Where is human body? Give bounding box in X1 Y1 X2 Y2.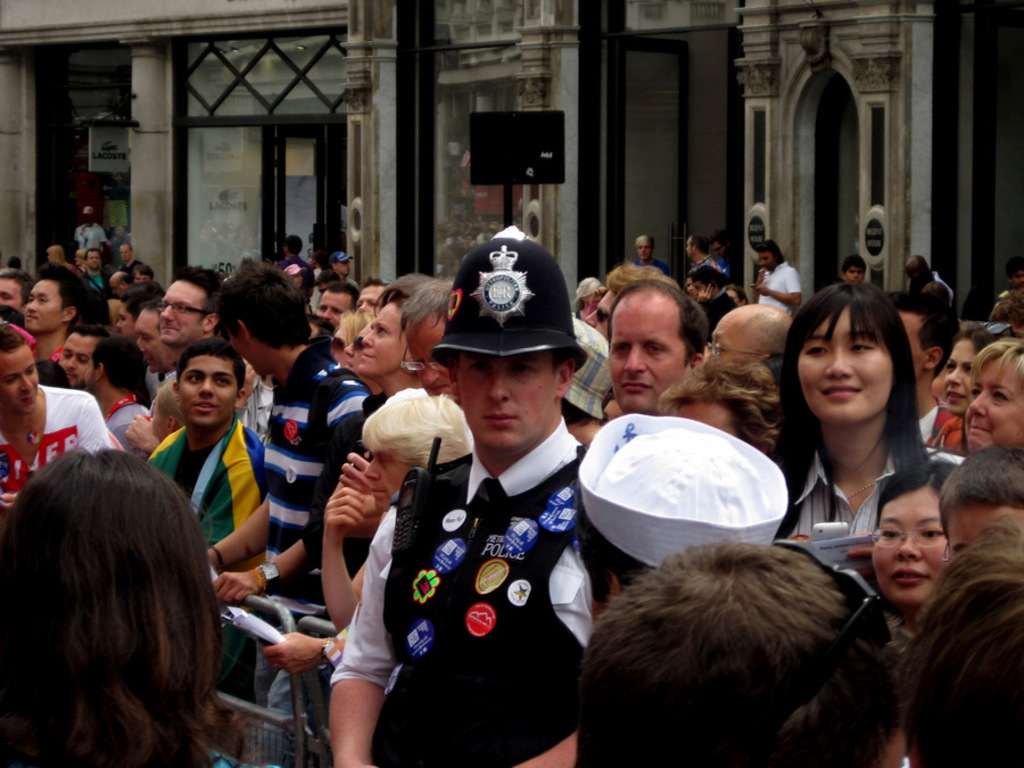
990 289 1023 344.
